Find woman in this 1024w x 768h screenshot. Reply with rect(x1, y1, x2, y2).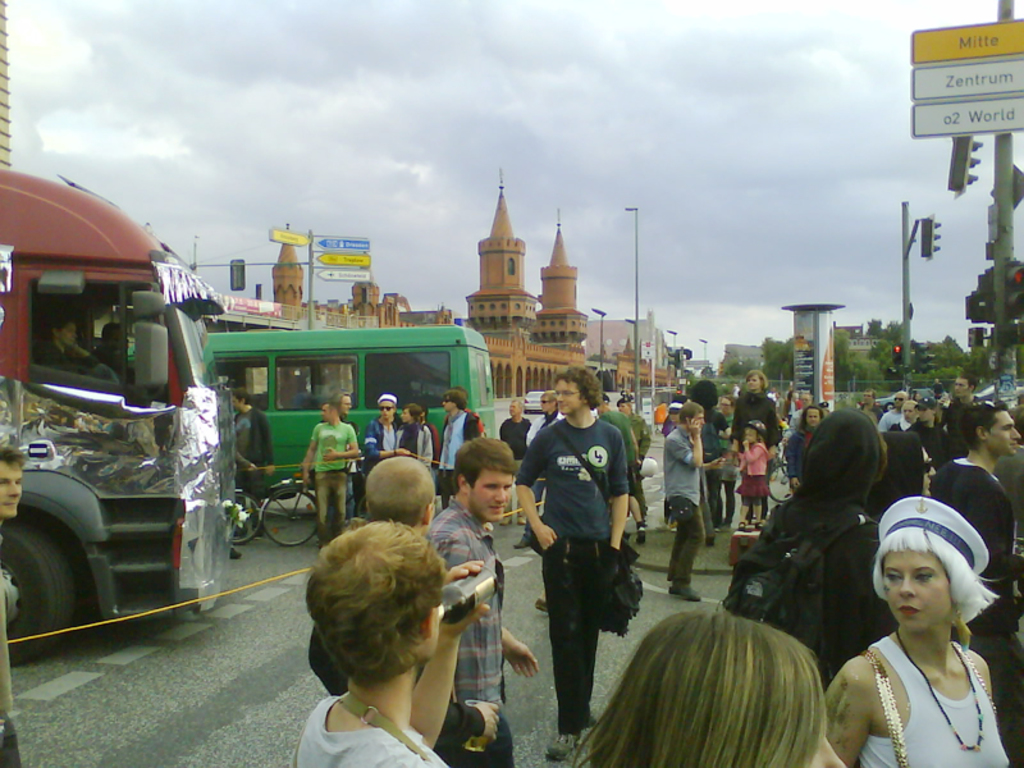
rect(726, 364, 786, 515).
